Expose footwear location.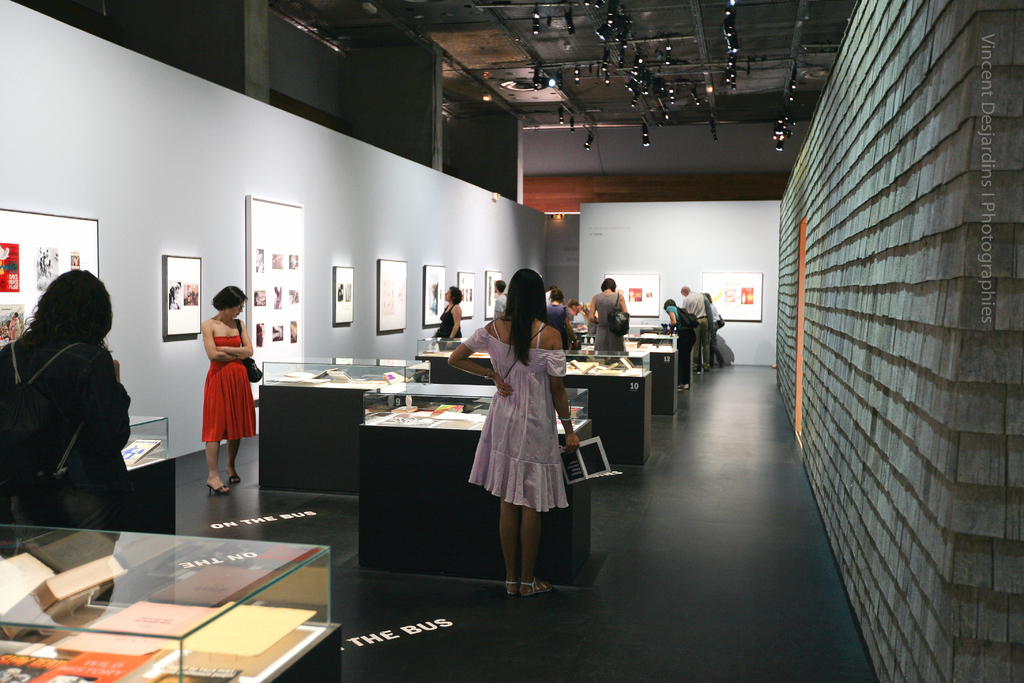
Exposed at [206,481,226,498].
